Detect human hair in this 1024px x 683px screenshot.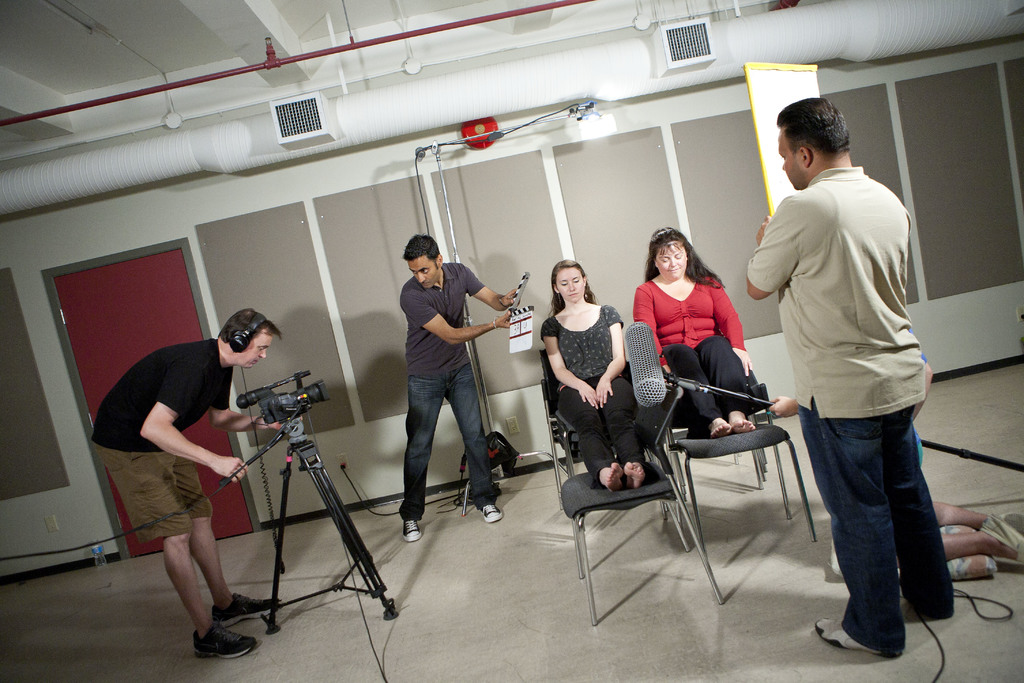
Detection: 403,230,440,260.
